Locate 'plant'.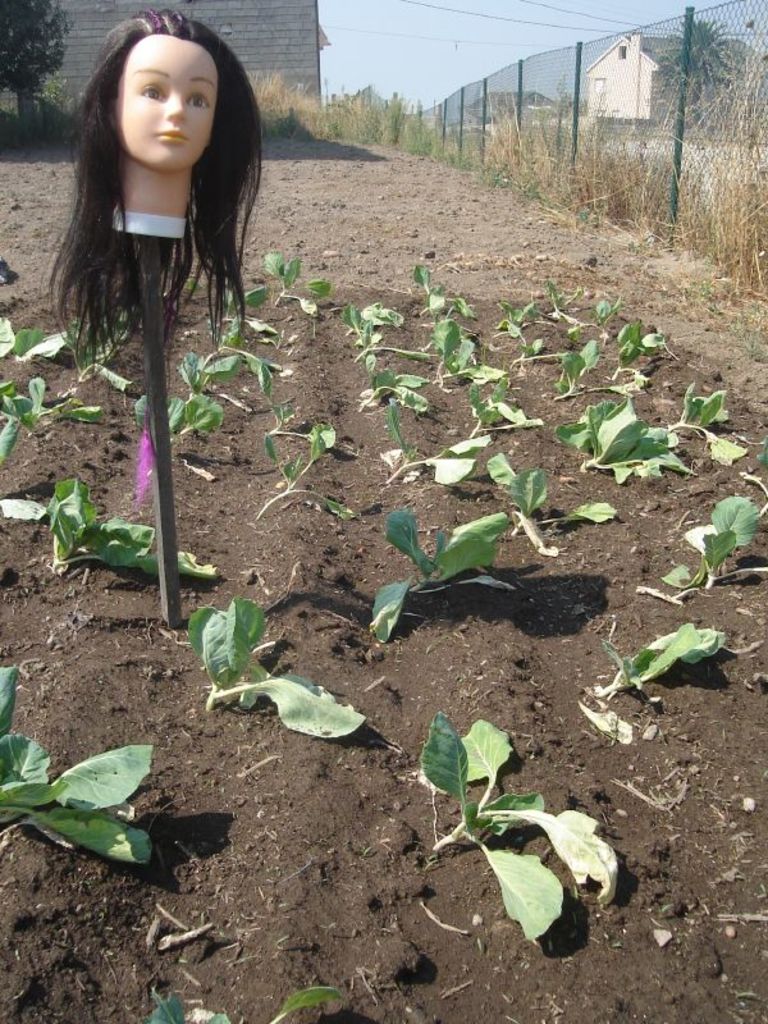
Bounding box: 174,337,232,411.
